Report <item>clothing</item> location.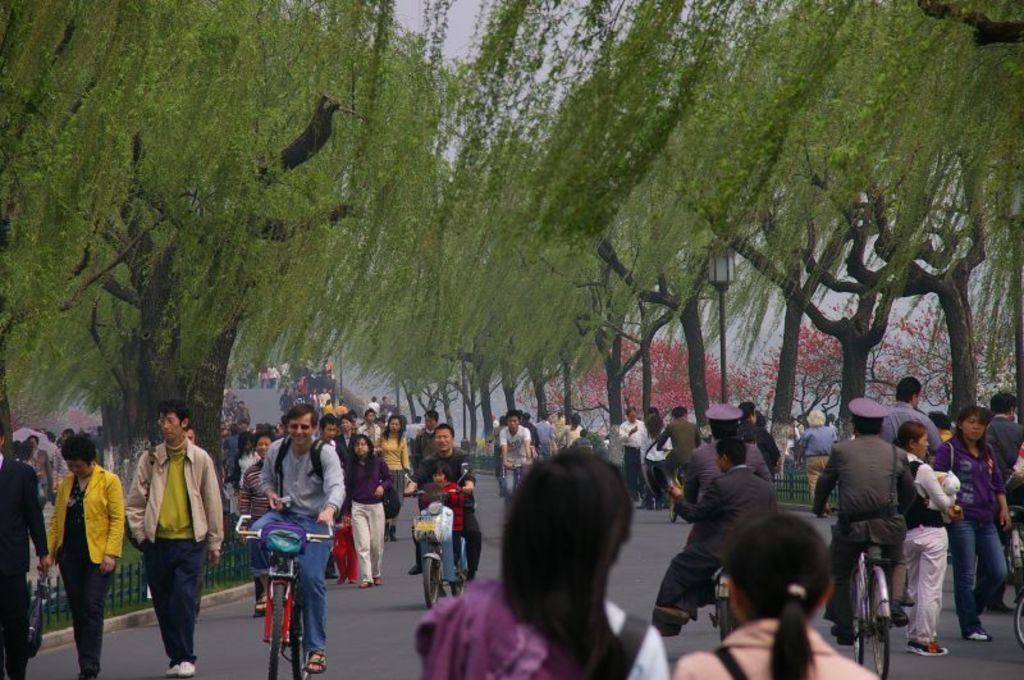
Report: pyautogui.locateOnScreen(791, 421, 844, 499).
